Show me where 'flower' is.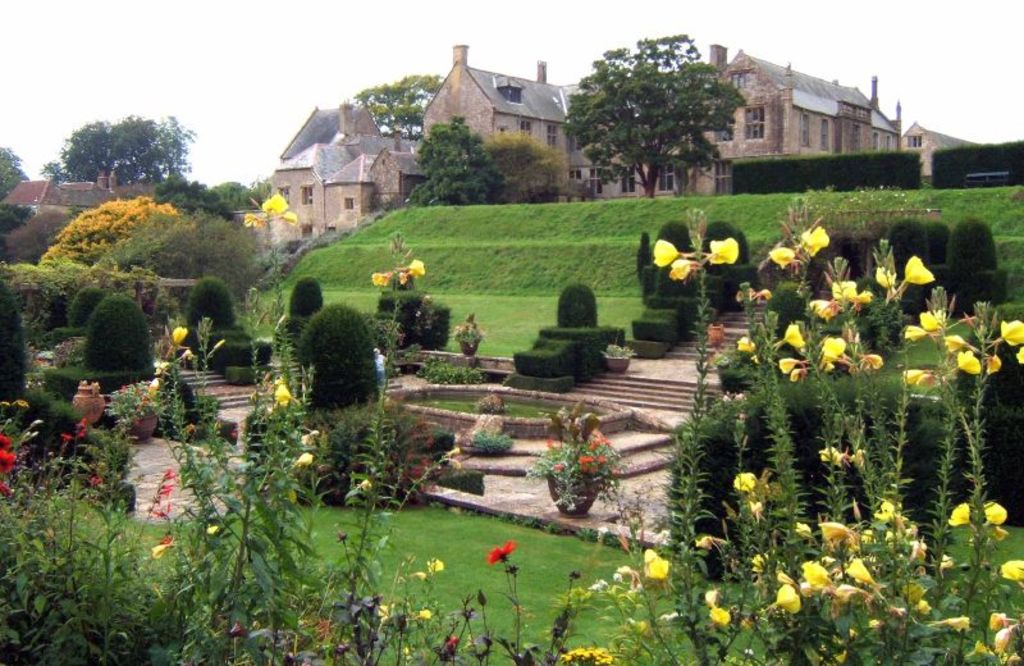
'flower' is at locate(901, 366, 937, 391).
